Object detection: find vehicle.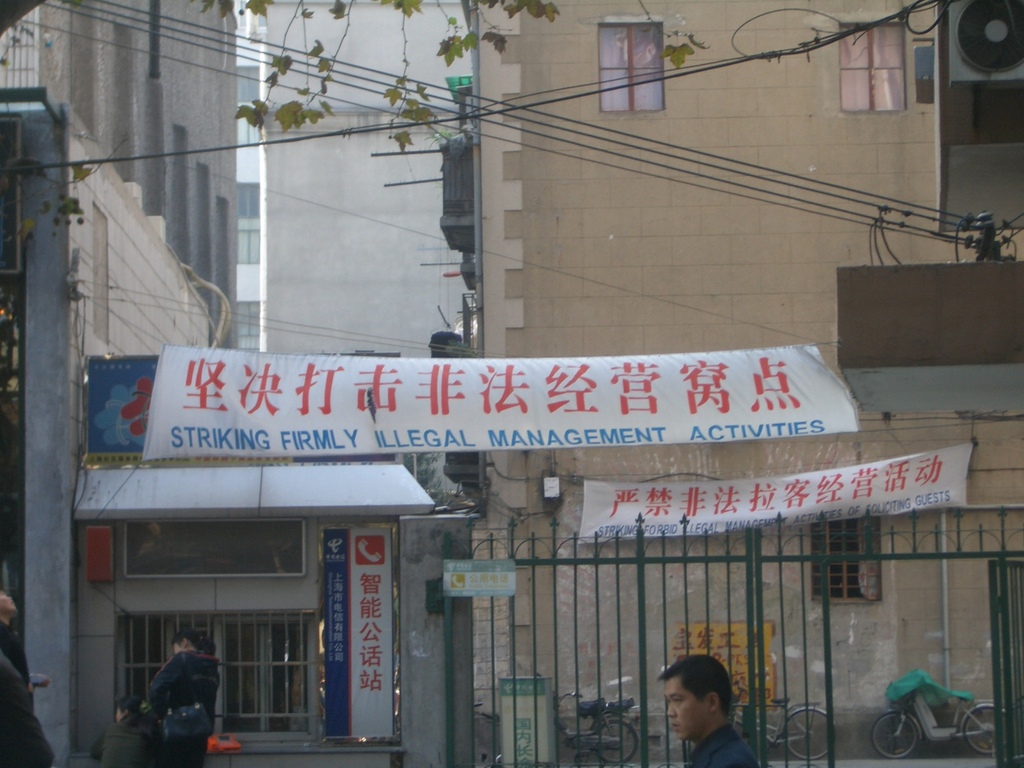
x1=490, y1=696, x2=643, y2=767.
